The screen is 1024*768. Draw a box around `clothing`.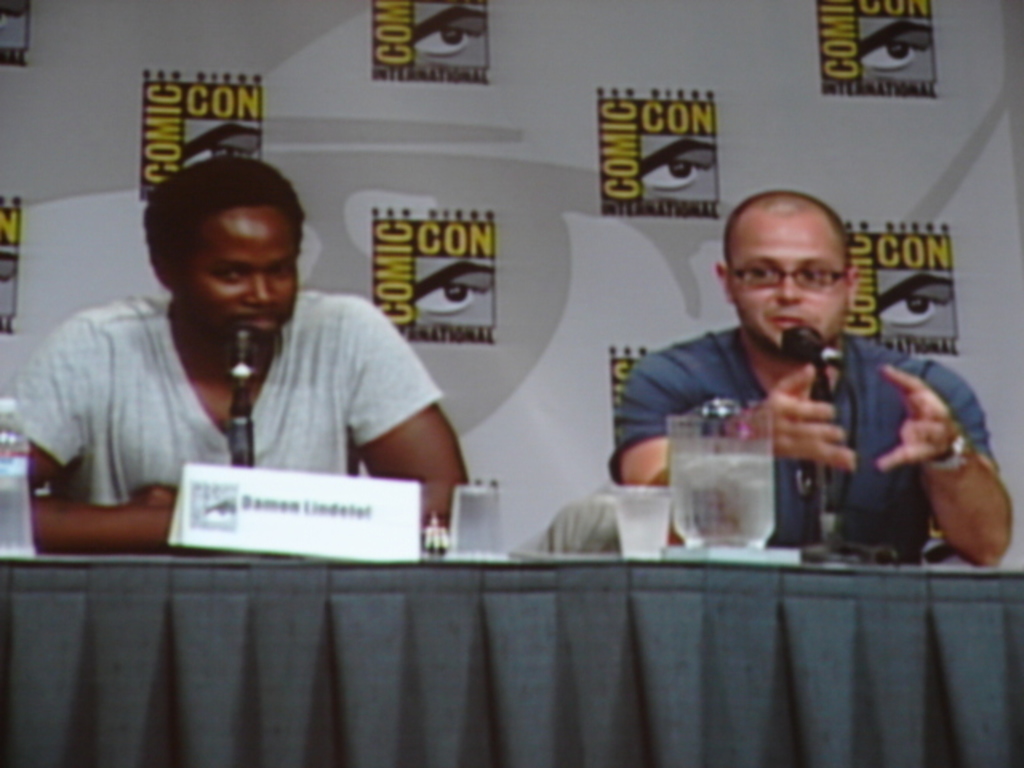
603, 325, 995, 557.
